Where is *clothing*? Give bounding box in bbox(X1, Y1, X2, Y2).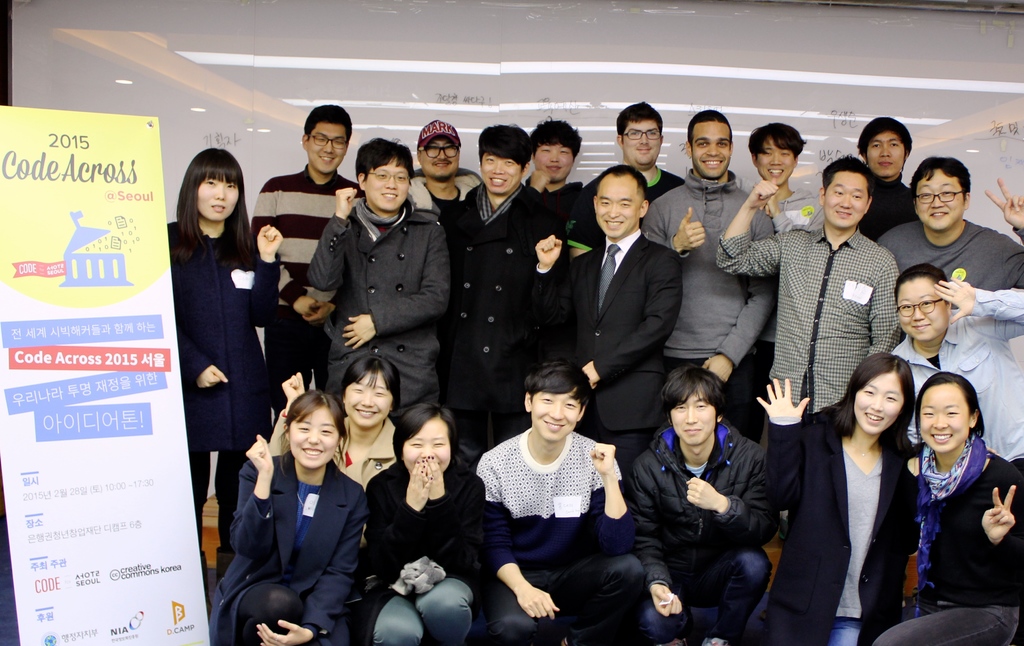
bbox(477, 430, 648, 642).
